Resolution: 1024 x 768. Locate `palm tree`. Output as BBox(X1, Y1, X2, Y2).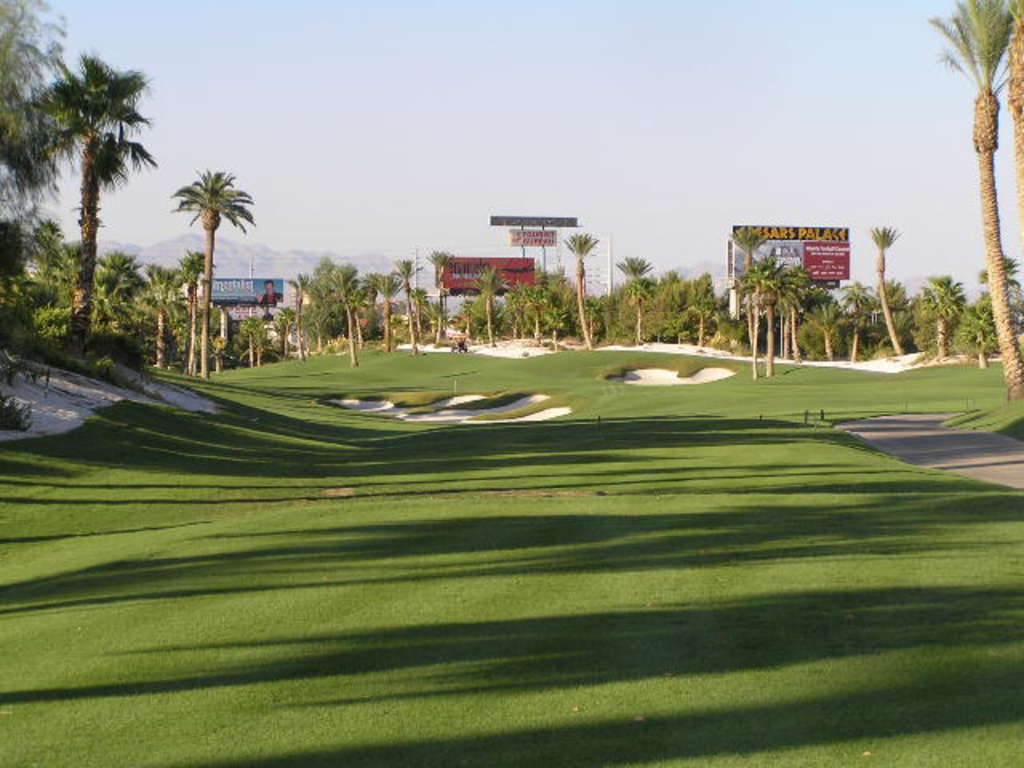
BBox(390, 262, 427, 354).
